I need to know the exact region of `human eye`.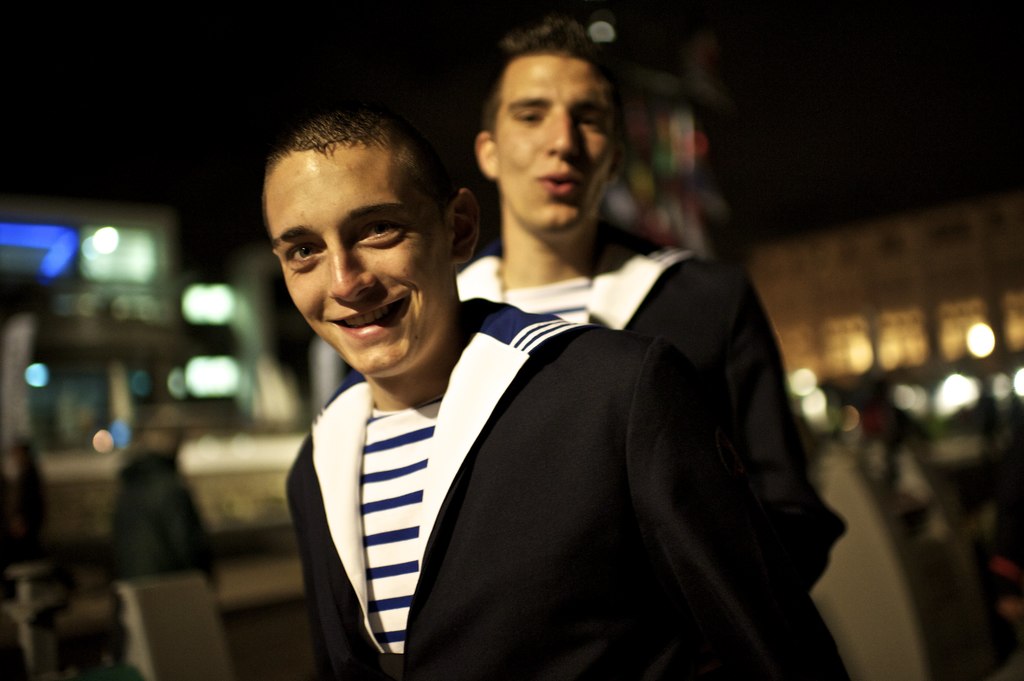
Region: left=506, top=103, right=547, bottom=128.
